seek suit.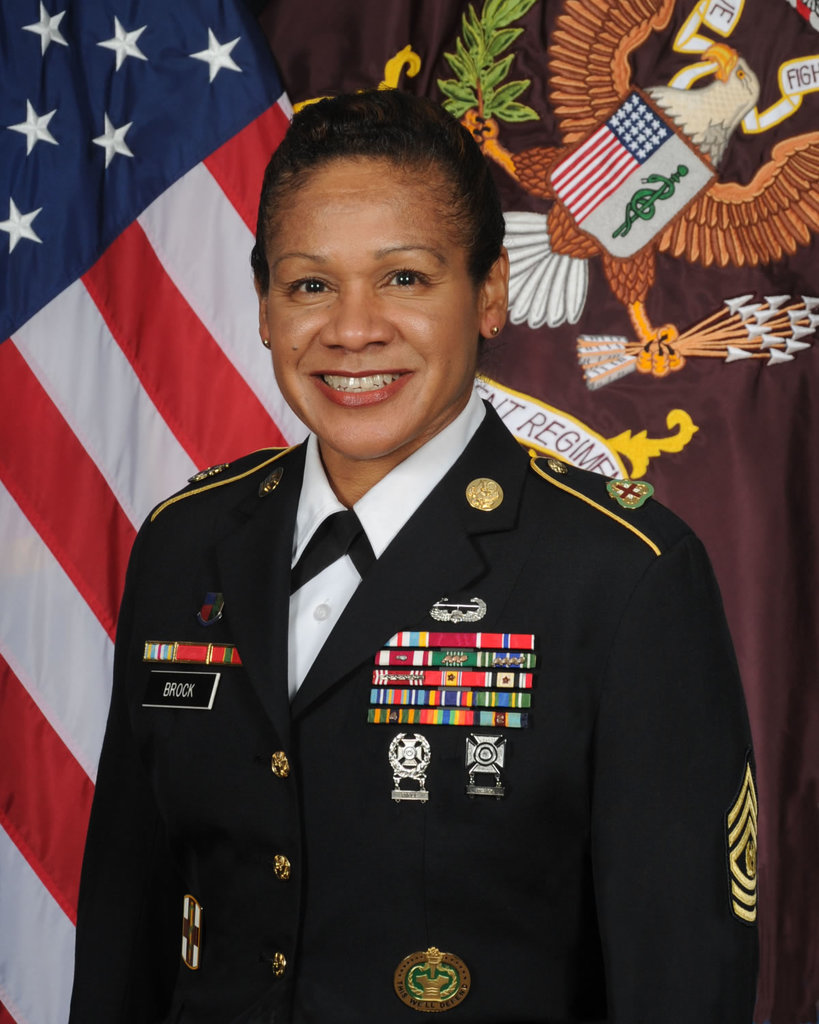
l=64, t=396, r=758, b=1023.
